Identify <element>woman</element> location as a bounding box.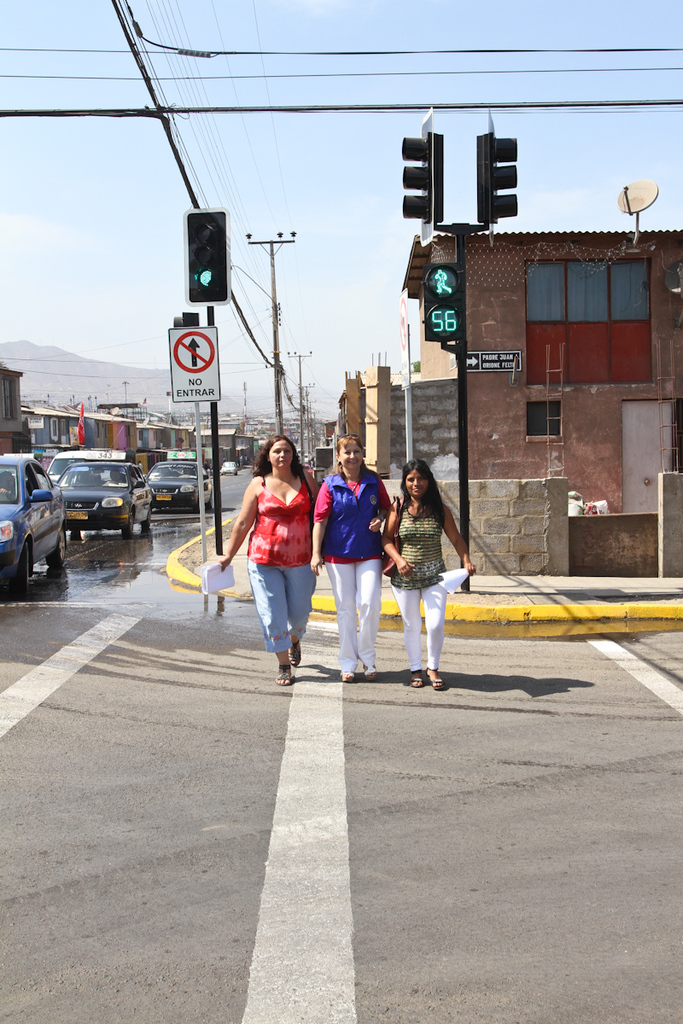
217/435/321/685.
